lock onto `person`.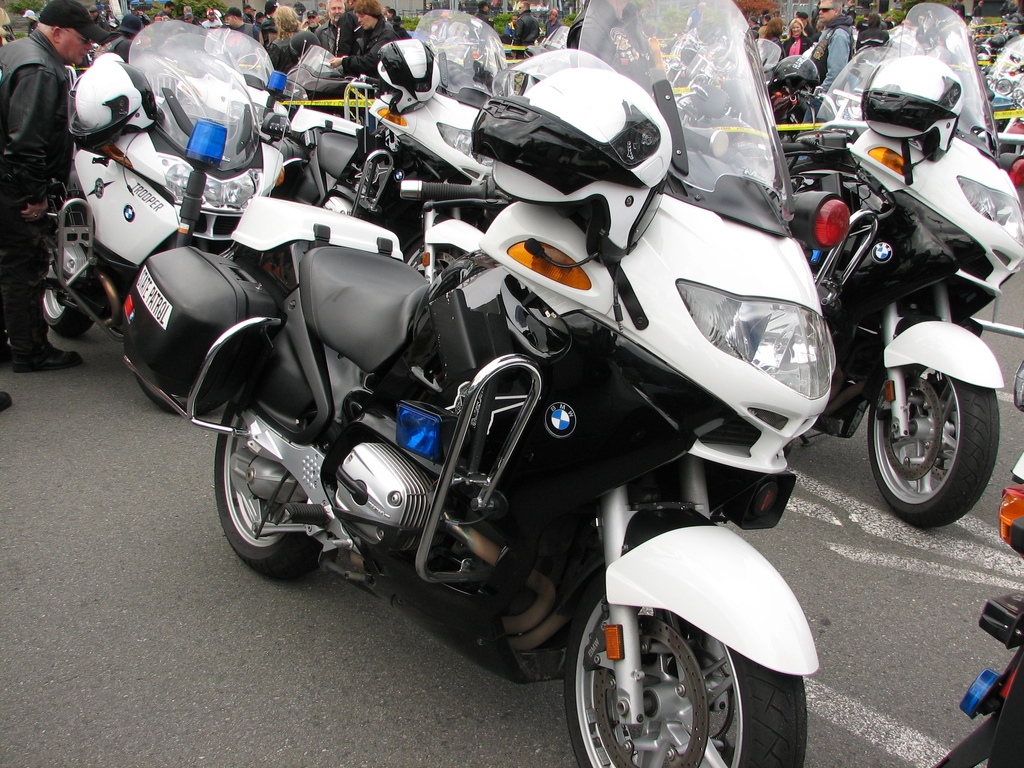
Locked: <bbox>513, 2, 540, 58</bbox>.
